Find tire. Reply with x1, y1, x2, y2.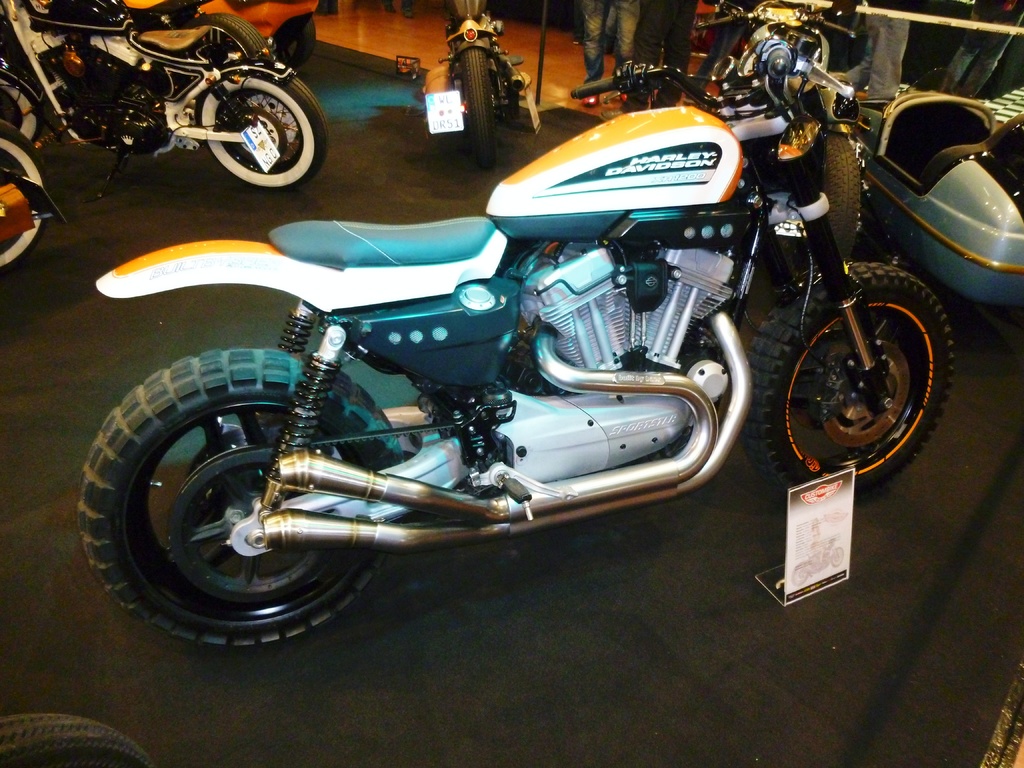
74, 347, 395, 647.
